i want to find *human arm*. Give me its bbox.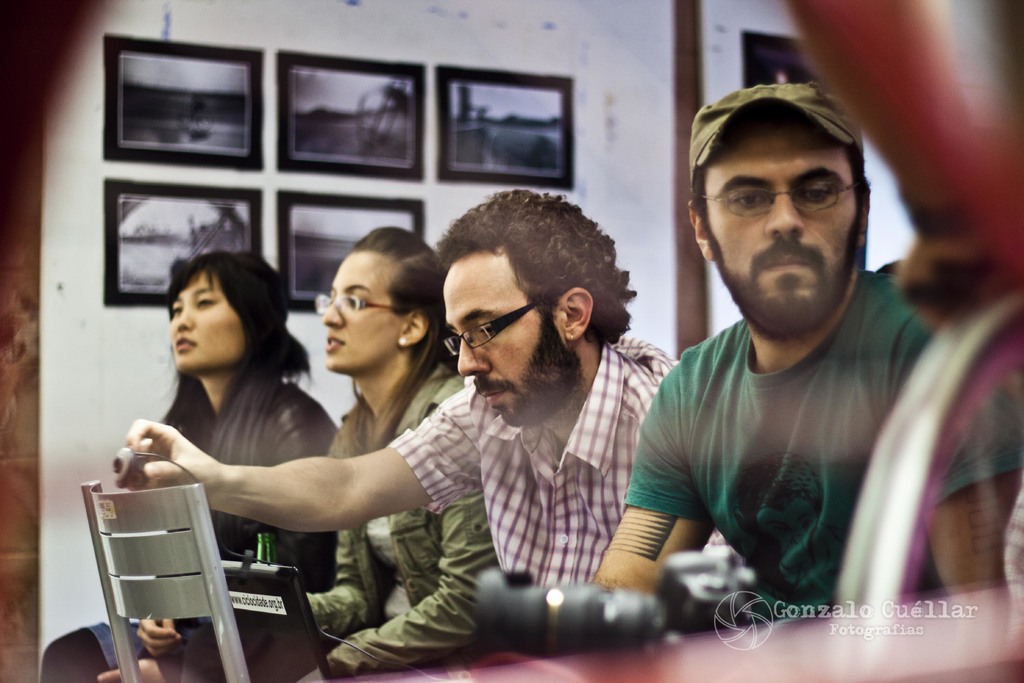
left=889, top=306, right=1023, bottom=595.
